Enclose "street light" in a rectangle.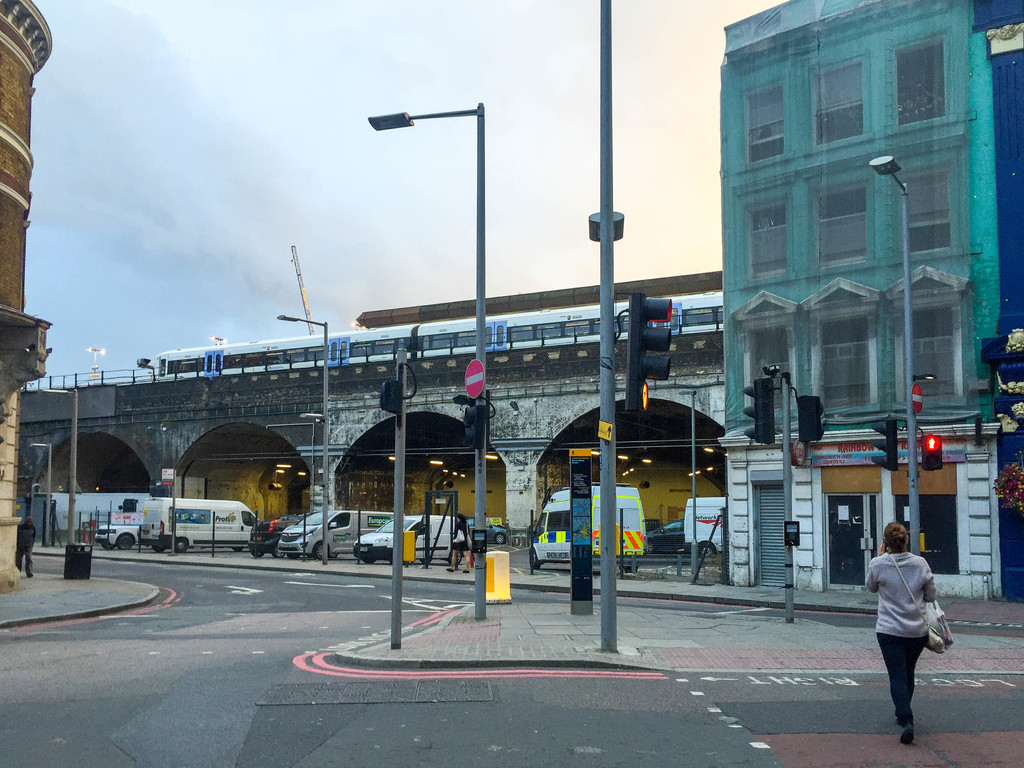
<bbox>369, 96, 488, 632</bbox>.
